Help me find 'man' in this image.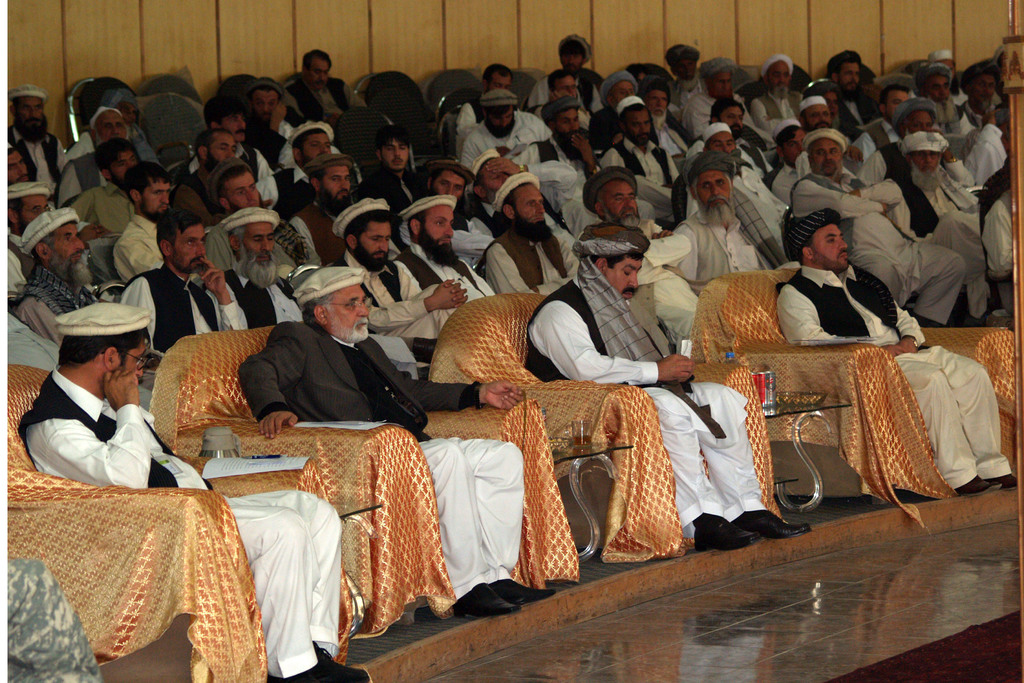
Found it: 75:145:150:259.
